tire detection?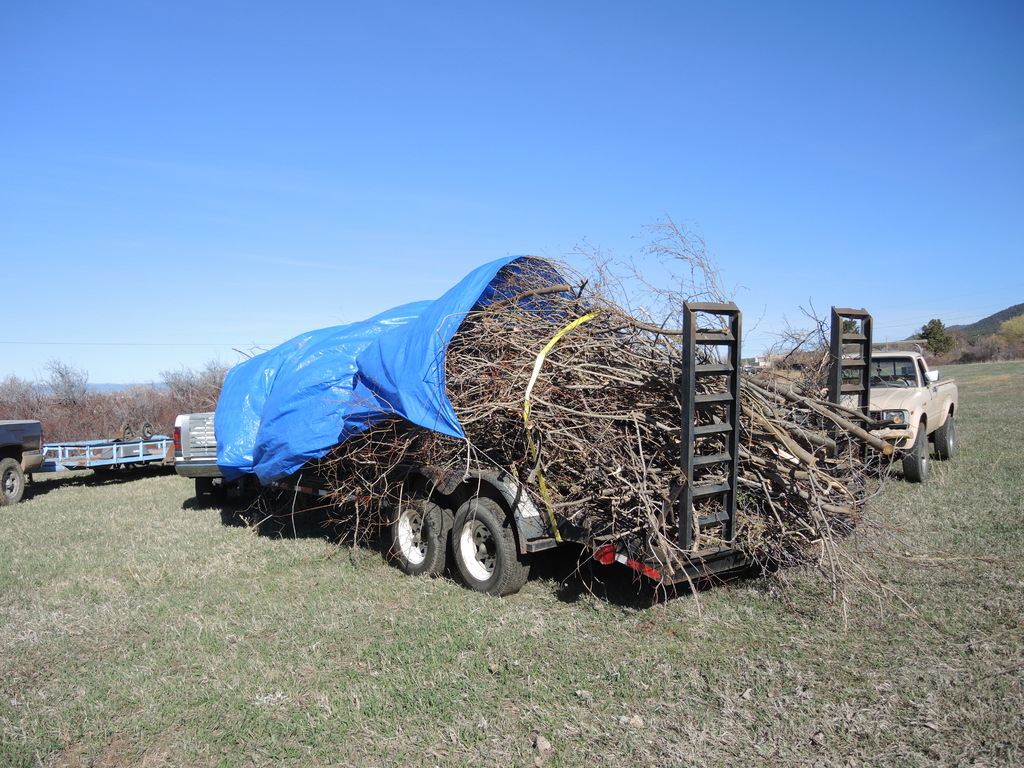
bbox=[902, 423, 926, 479]
